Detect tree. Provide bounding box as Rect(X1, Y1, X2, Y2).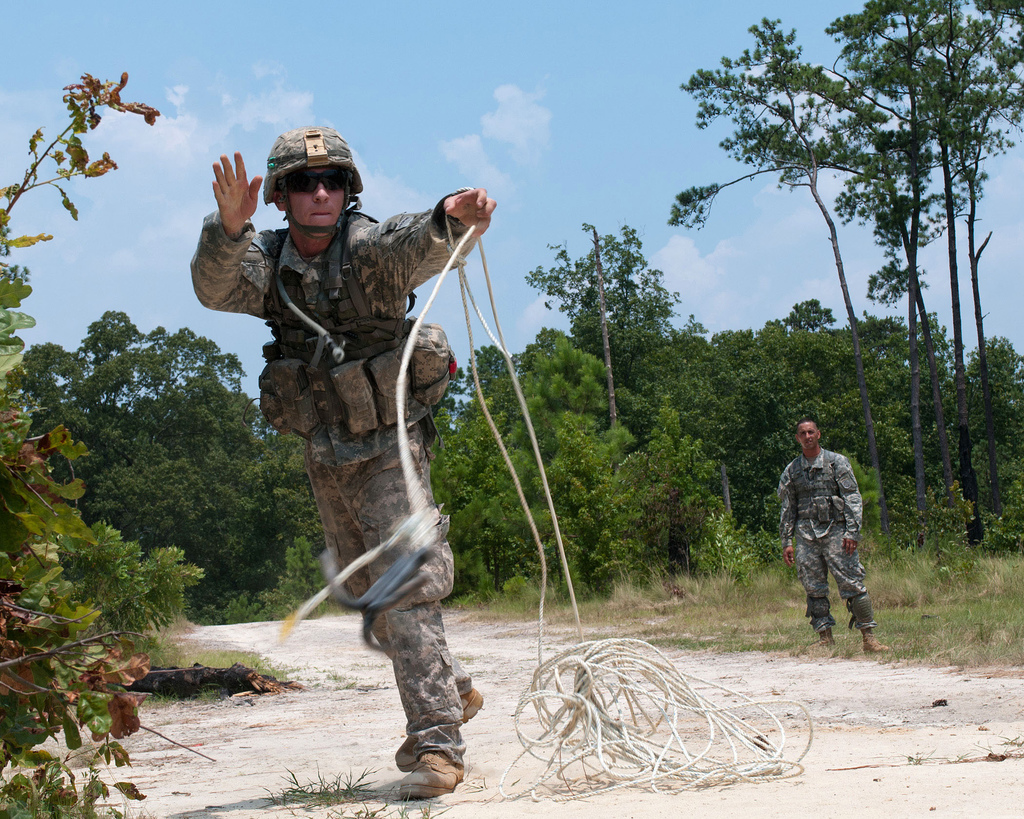
Rect(0, 60, 166, 818).
